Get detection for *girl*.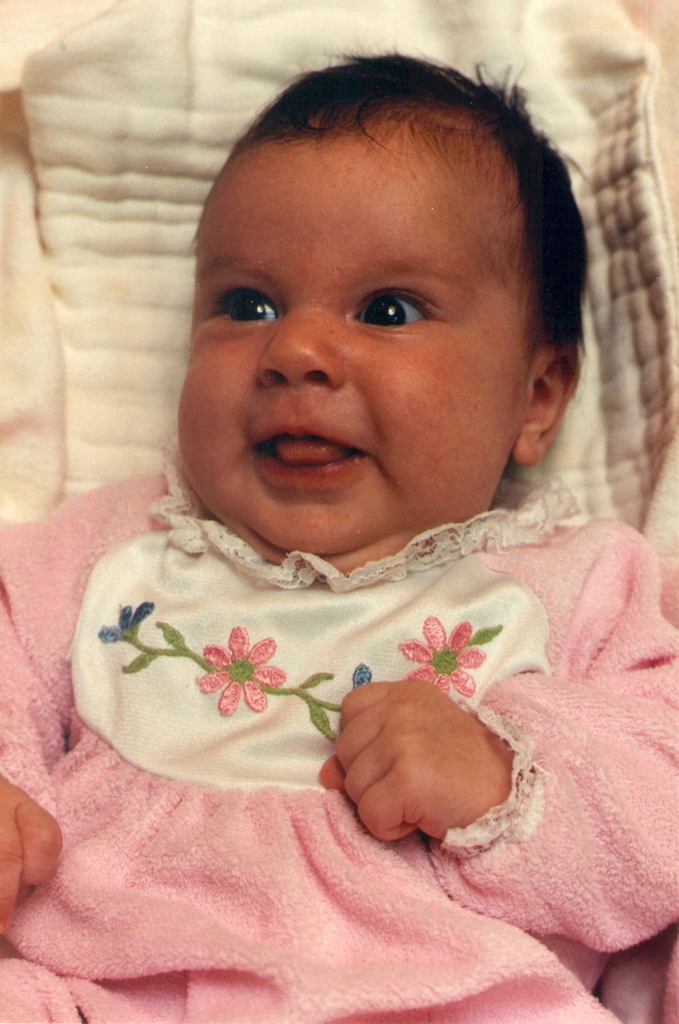
Detection: locate(0, 49, 678, 1023).
